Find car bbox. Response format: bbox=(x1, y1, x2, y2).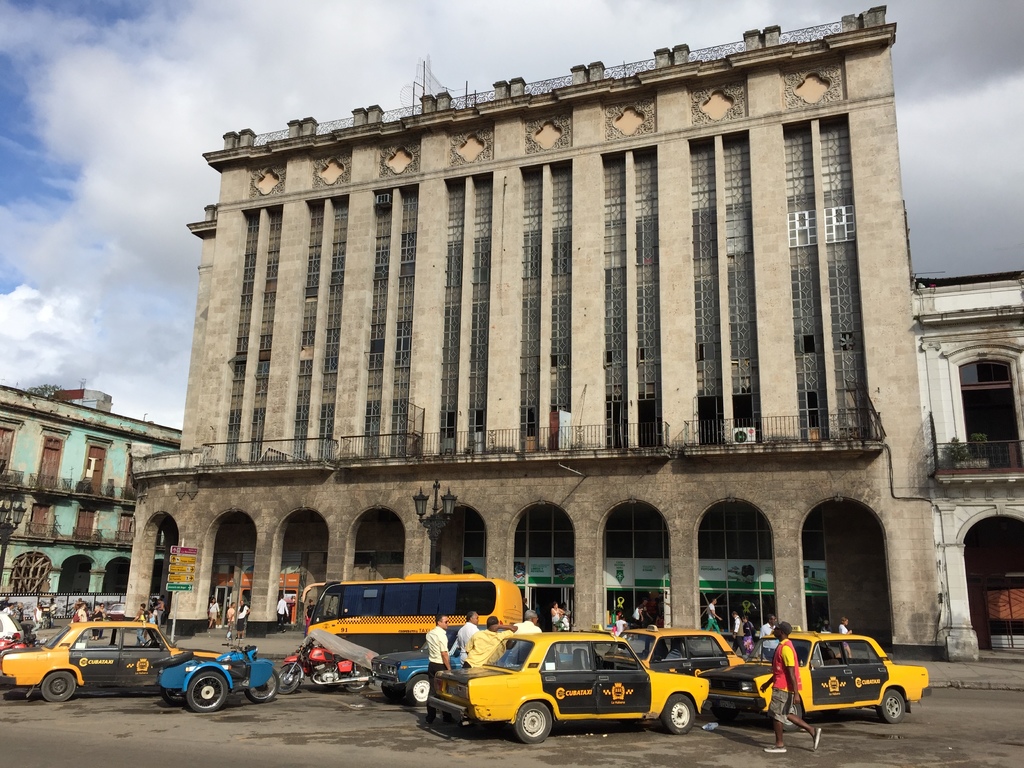
bbox=(706, 630, 938, 732).
